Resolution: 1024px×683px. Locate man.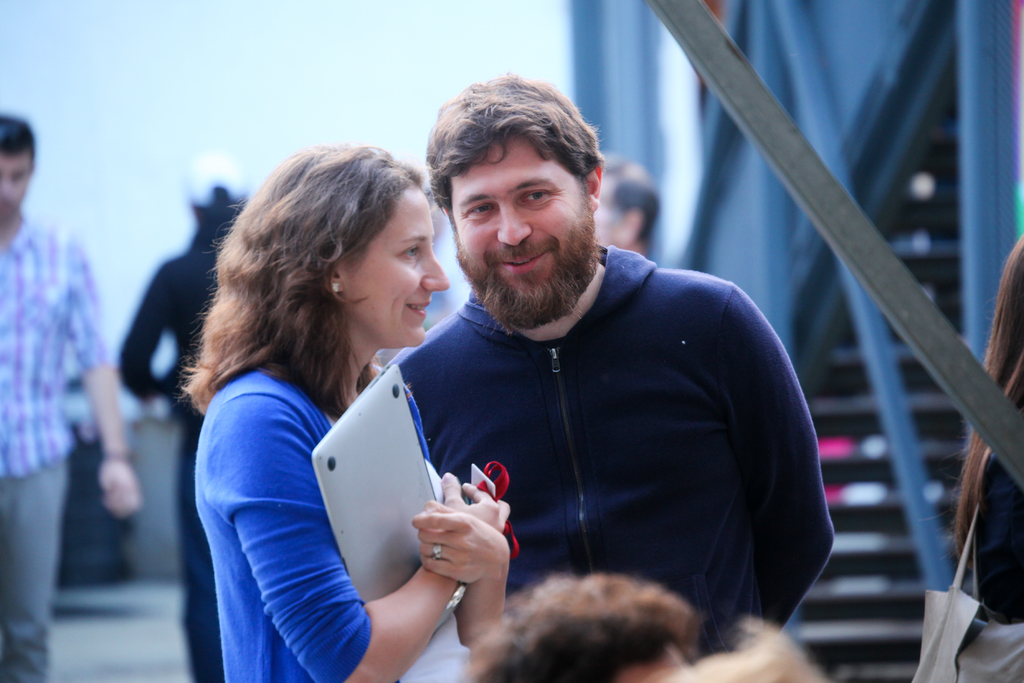
l=593, t=154, r=659, b=261.
